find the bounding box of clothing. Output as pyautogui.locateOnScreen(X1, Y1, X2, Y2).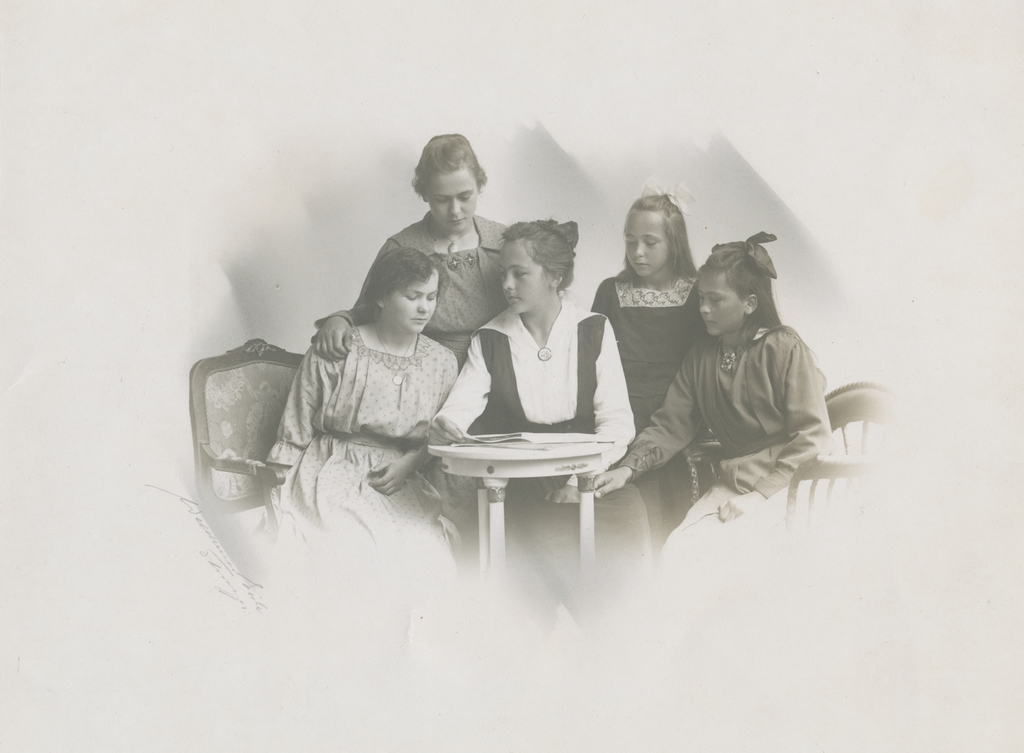
pyautogui.locateOnScreen(250, 322, 459, 642).
